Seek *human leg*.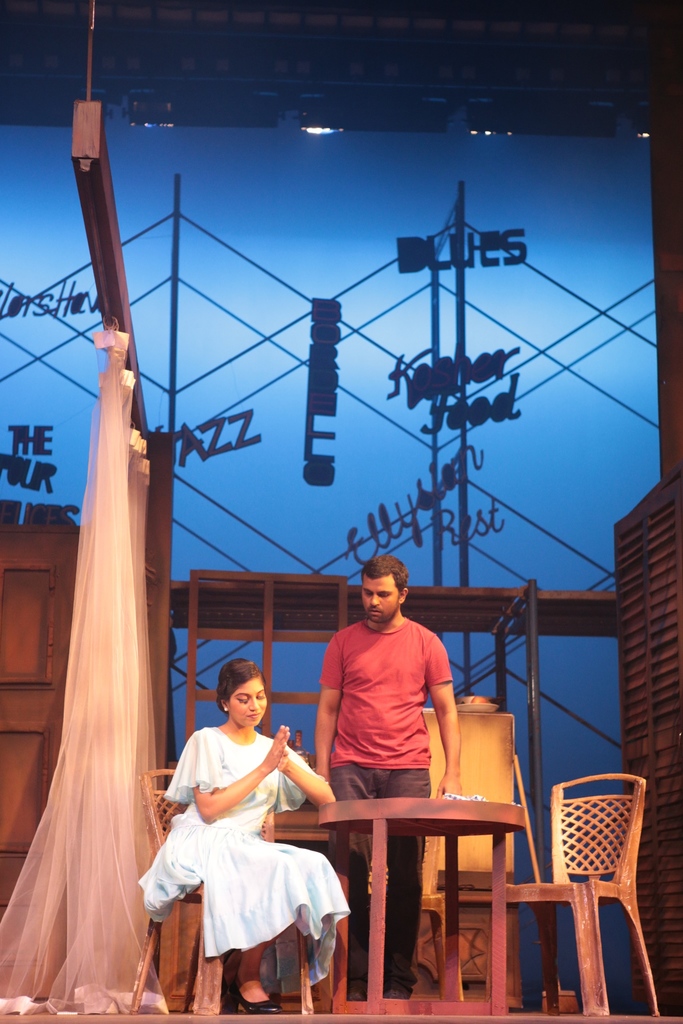
bbox(378, 769, 422, 1000).
